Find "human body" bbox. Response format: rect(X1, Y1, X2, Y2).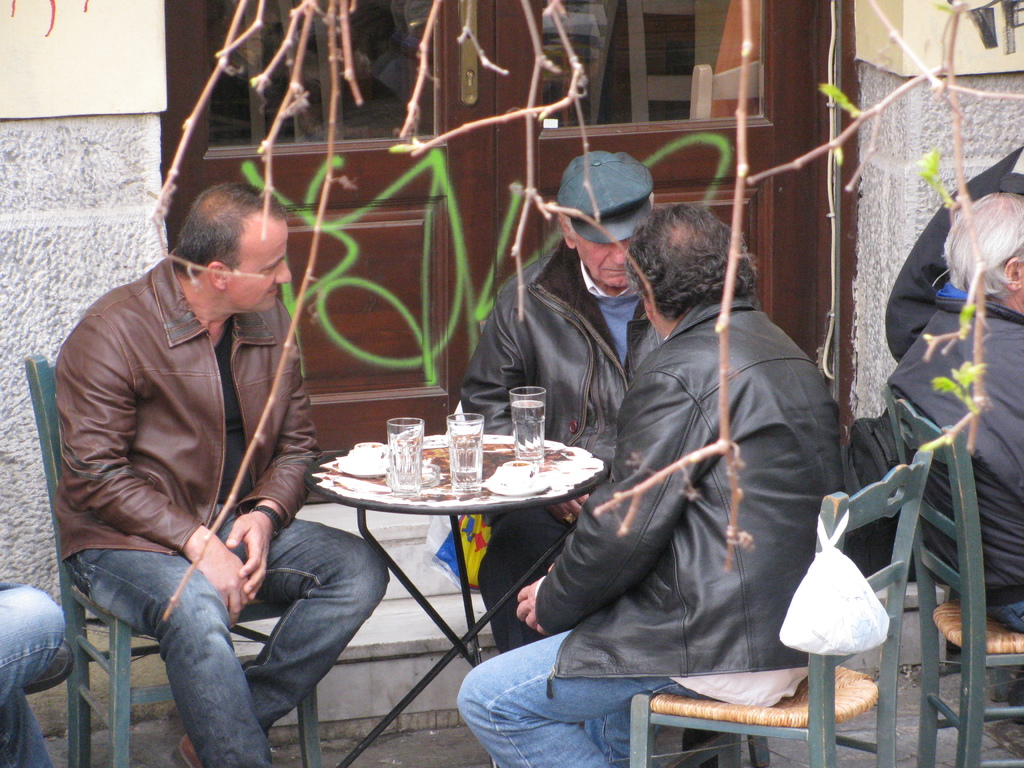
rect(883, 193, 1023, 633).
